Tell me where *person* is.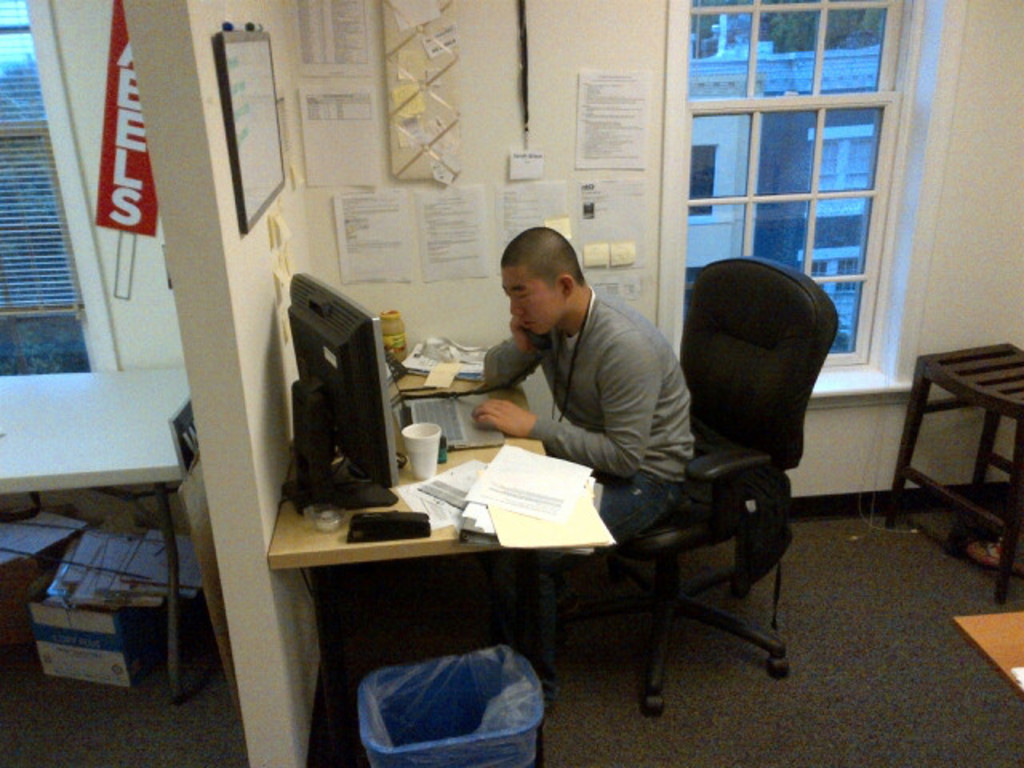
*person* is at 470:224:693:614.
